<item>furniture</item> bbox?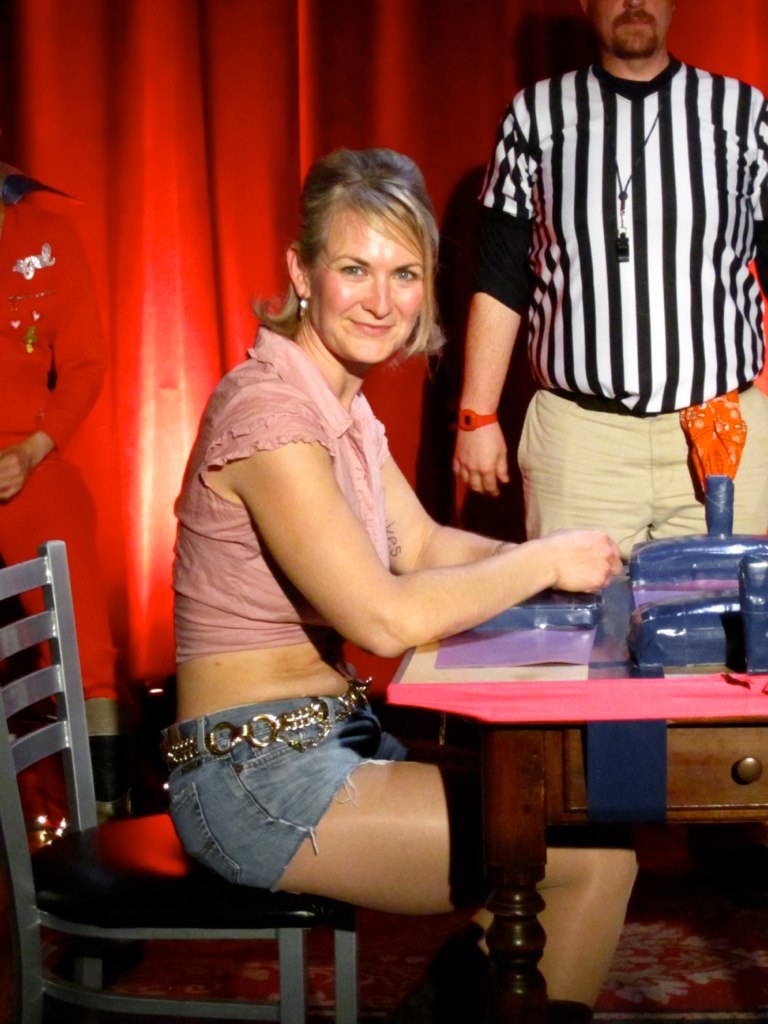
locate(0, 538, 374, 1023)
